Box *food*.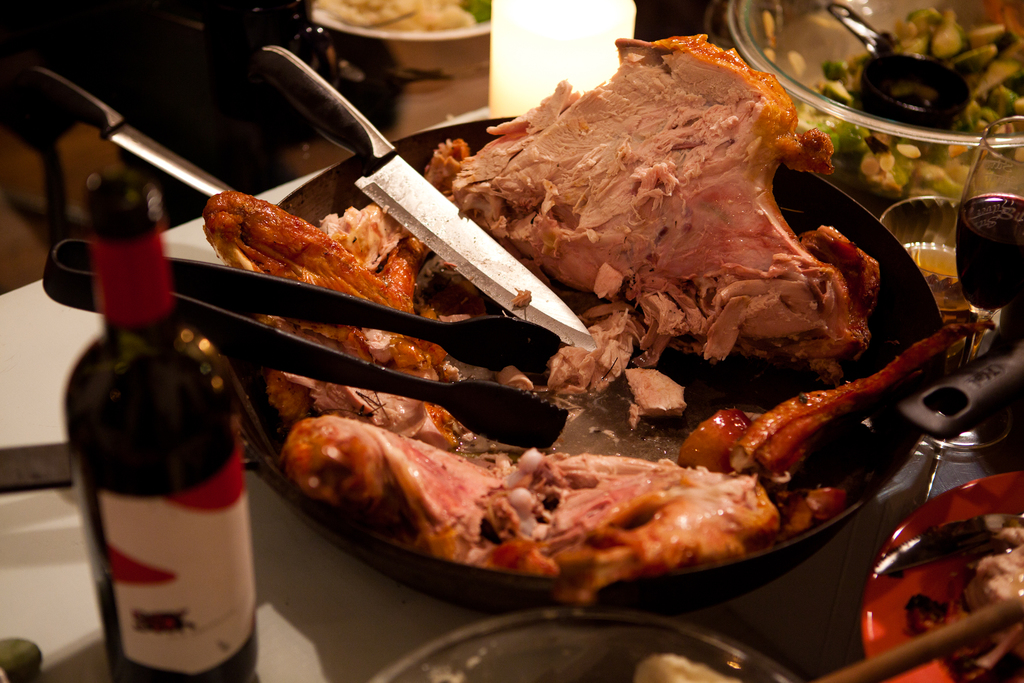
860/318/995/398.
